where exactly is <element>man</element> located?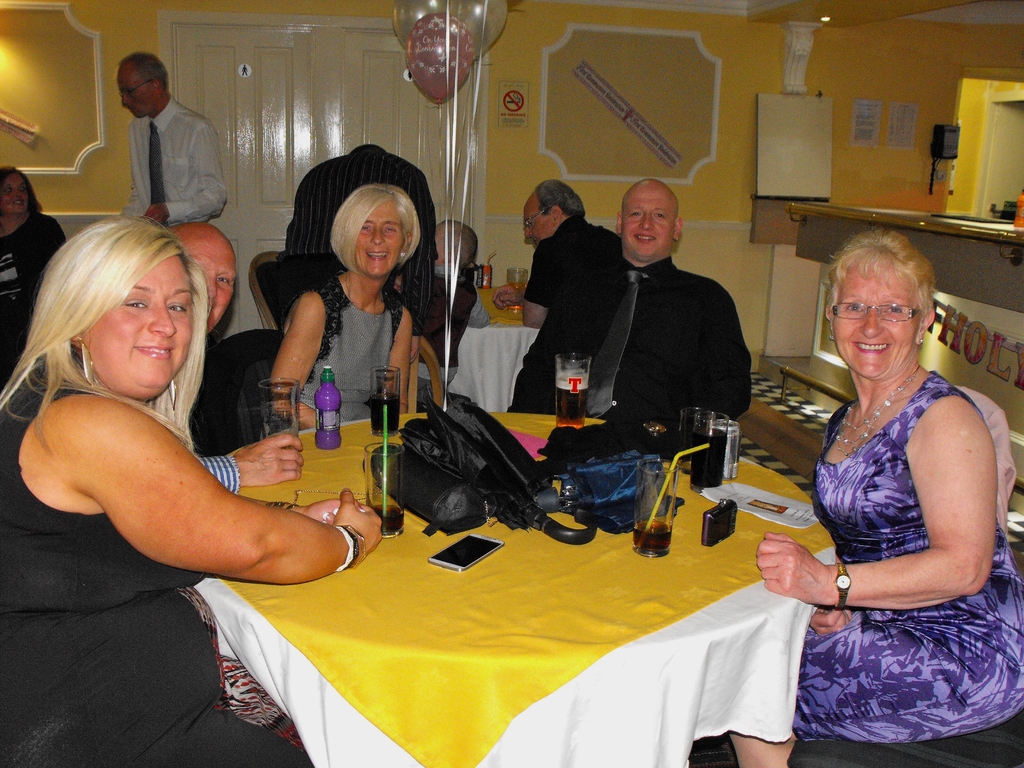
Its bounding box is <box>122,54,228,228</box>.
